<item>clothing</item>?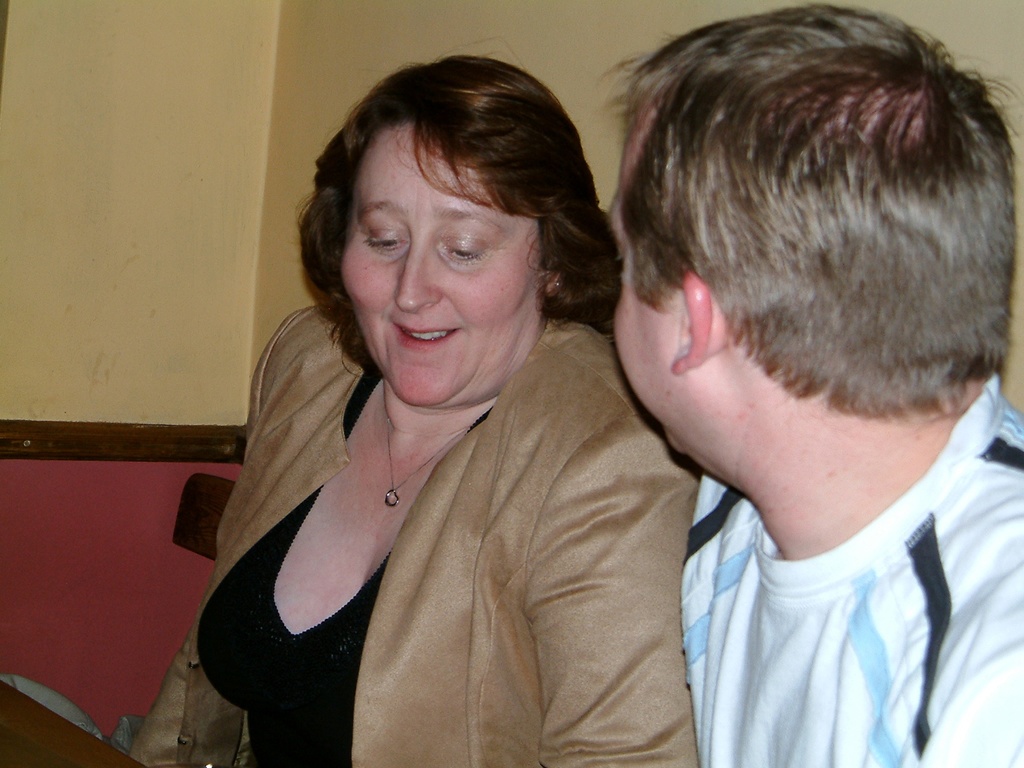
select_region(149, 178, 790, 767)
